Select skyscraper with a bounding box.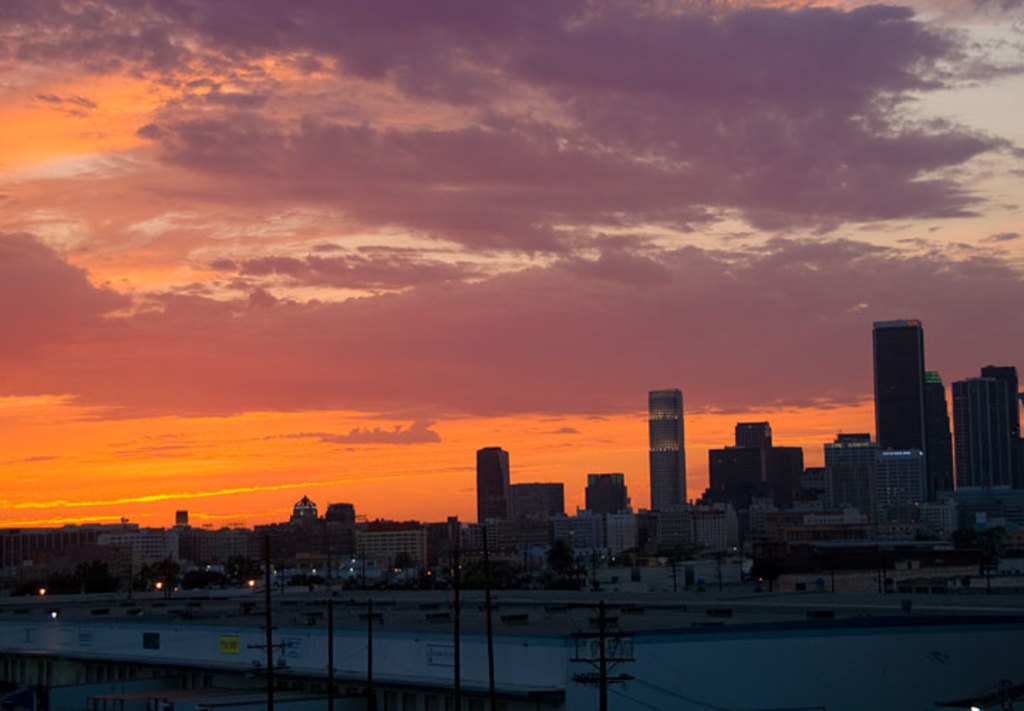
<bbox>870, 451, 924, 530</bbox>.
